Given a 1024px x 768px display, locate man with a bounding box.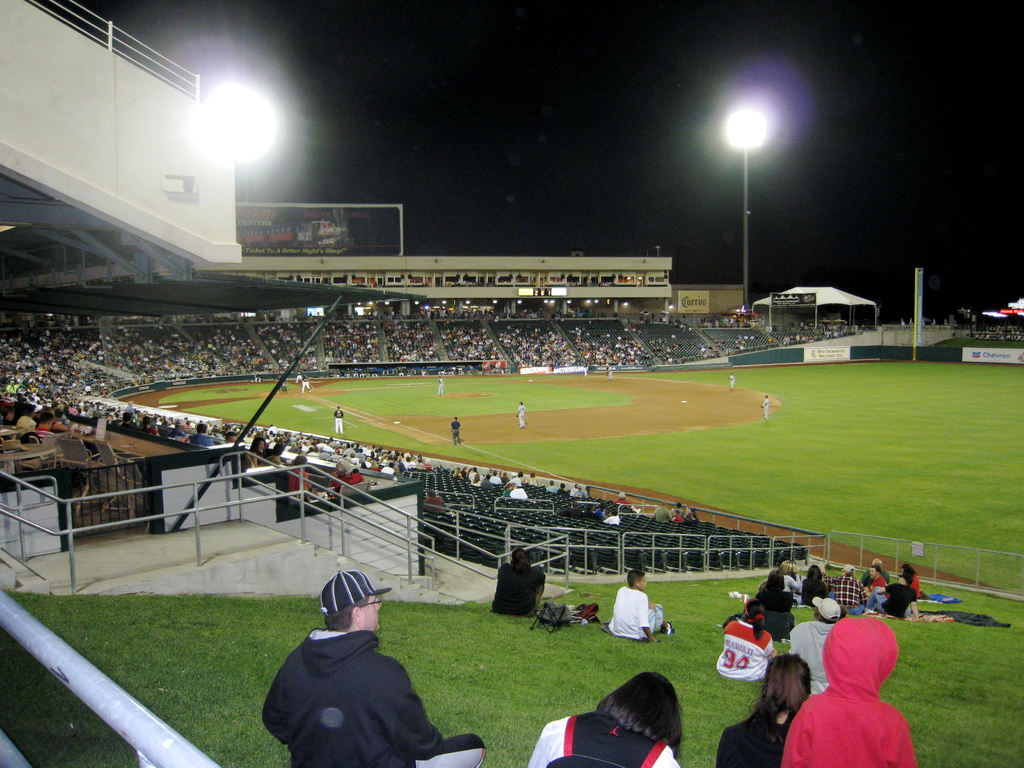
Located: [330,405,342,431].
